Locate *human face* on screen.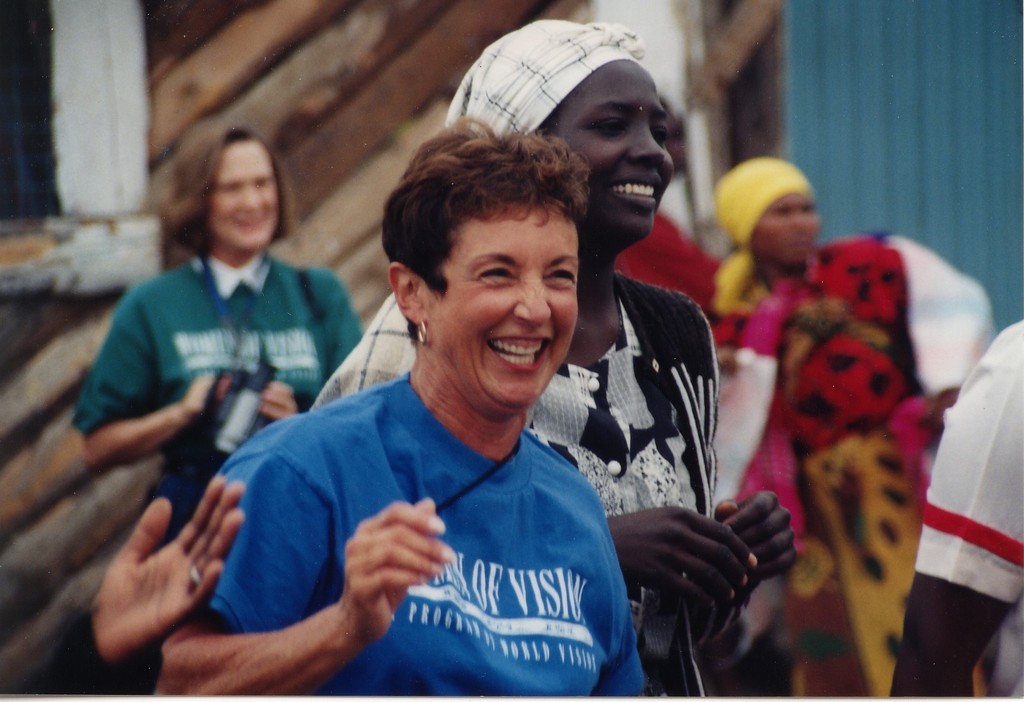
On screen at <bbox>751, 193, 822, 259</bbox>.
